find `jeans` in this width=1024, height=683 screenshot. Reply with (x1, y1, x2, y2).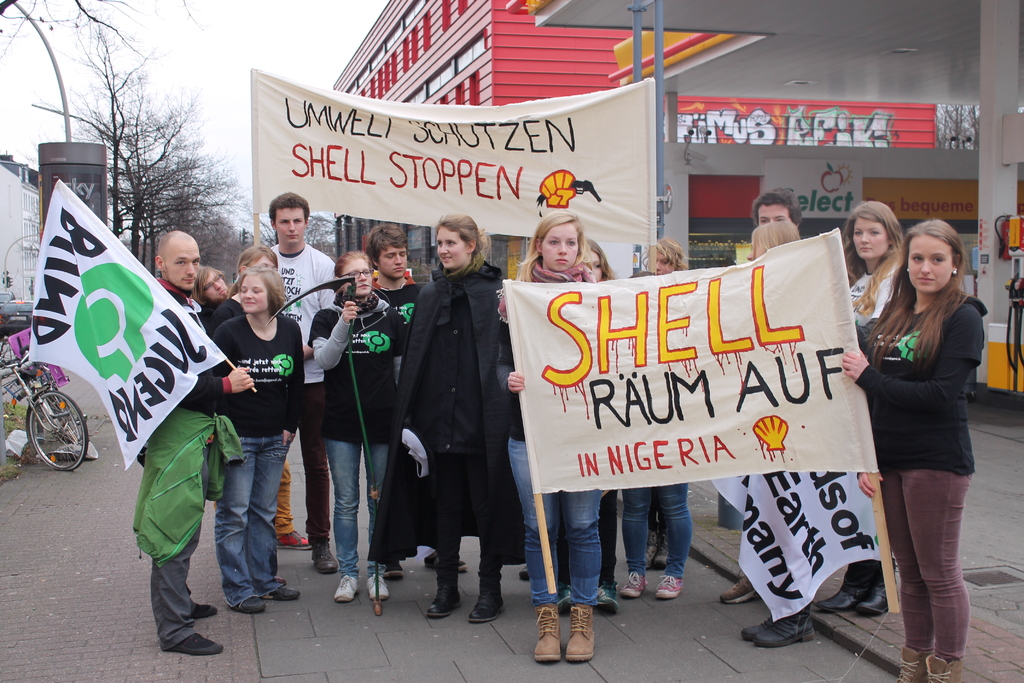
(149, 536, 198, 658).
